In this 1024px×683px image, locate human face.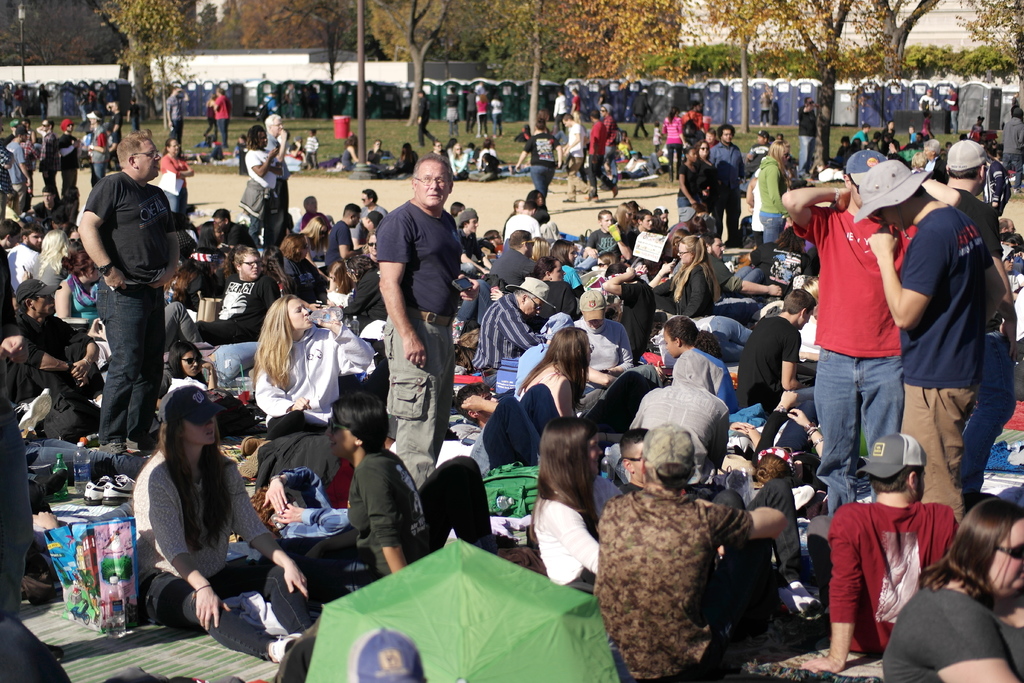
Bounding box: bbox=(587, 434, 602, 473).
